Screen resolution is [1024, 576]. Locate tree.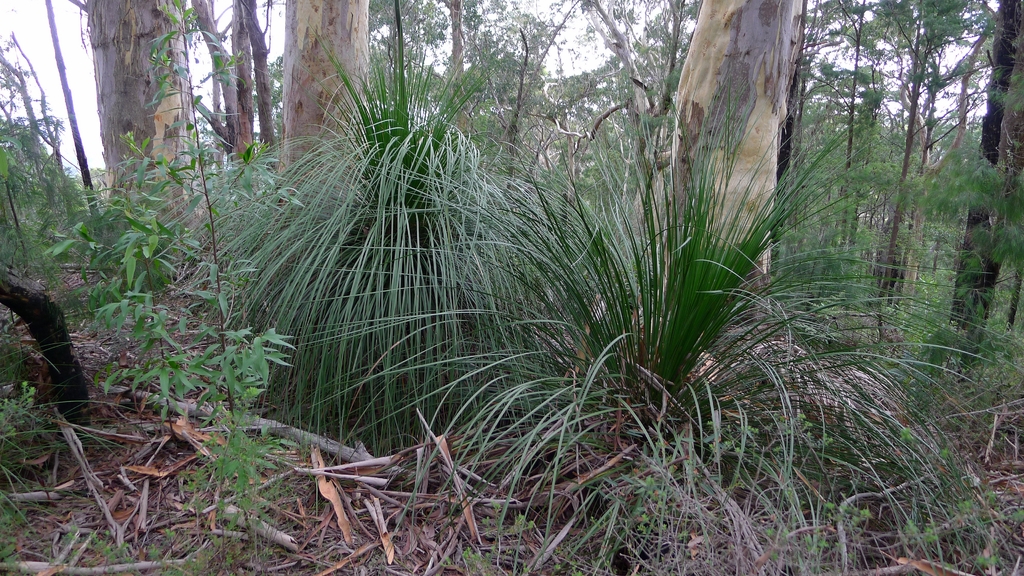
Rect(935, 0, 1023, 404).
